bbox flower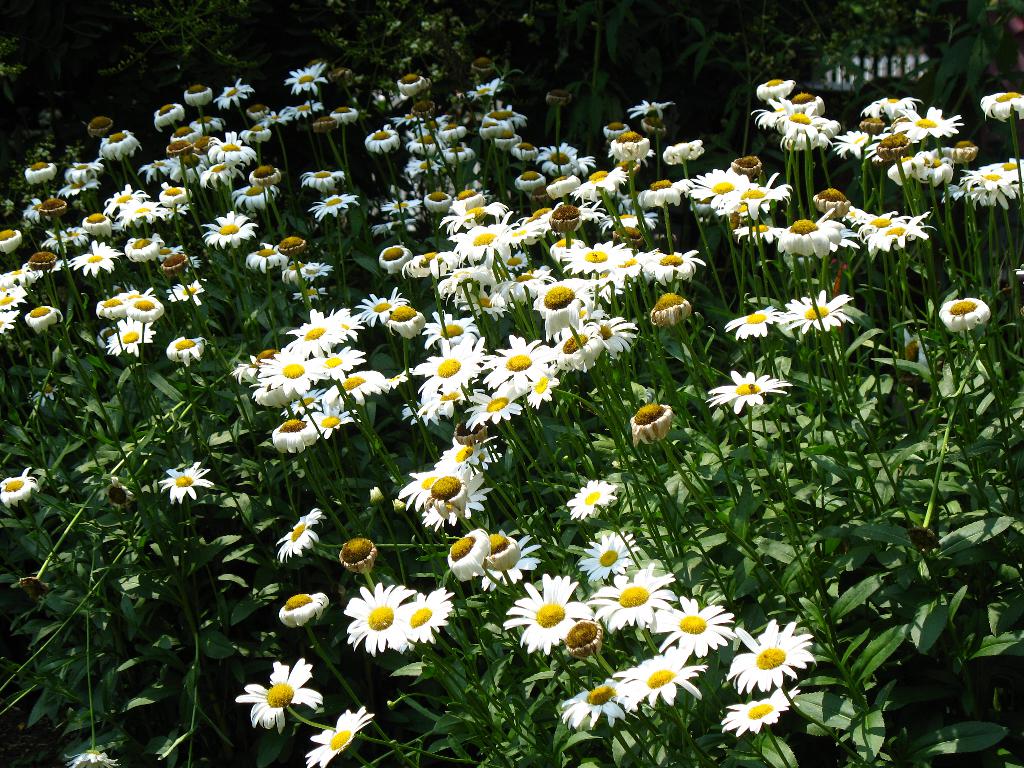
box(340, 582, 451, 665)
